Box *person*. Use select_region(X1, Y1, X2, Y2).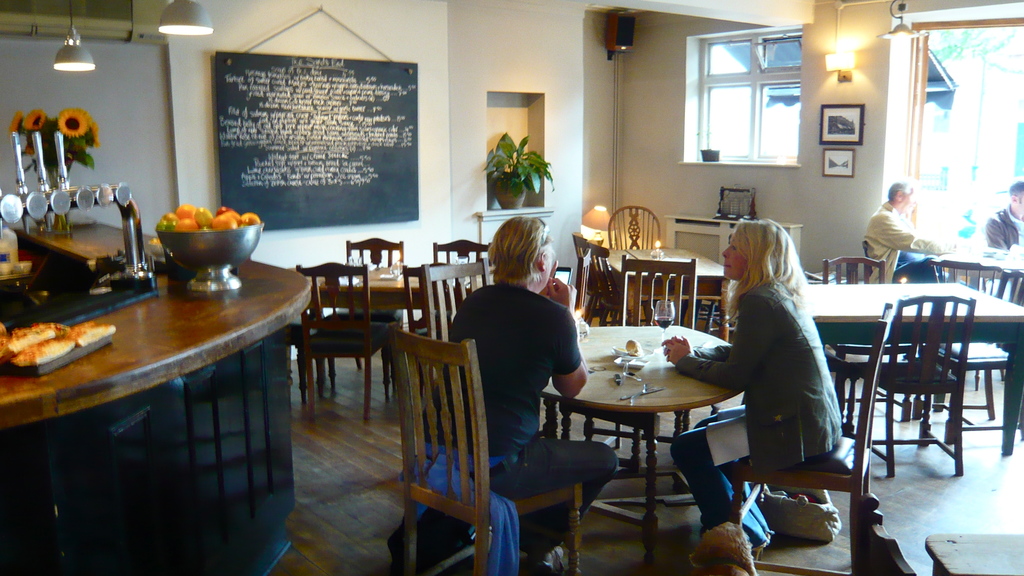
select_region(660, 216, 849, 555).
